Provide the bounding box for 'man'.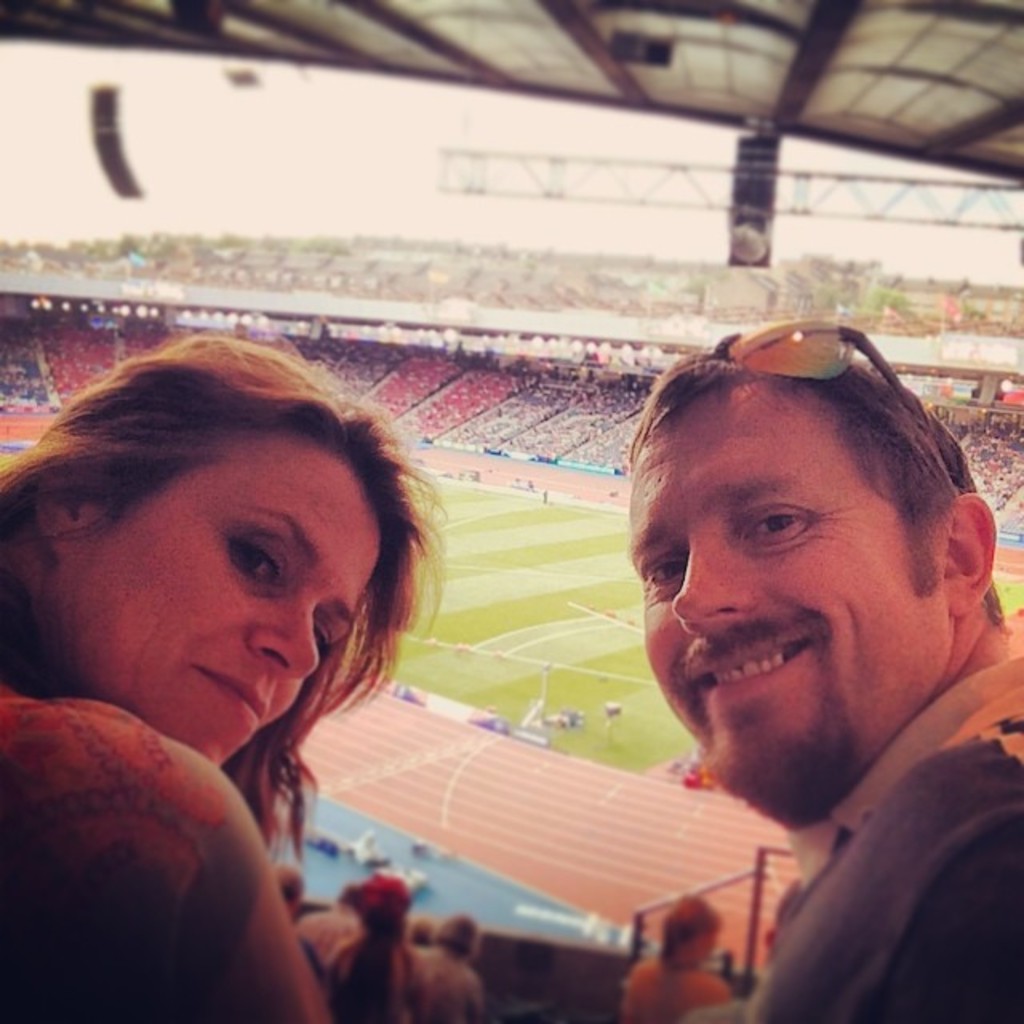
[x1=626, y1=333, x2=1022, y2=1022].
